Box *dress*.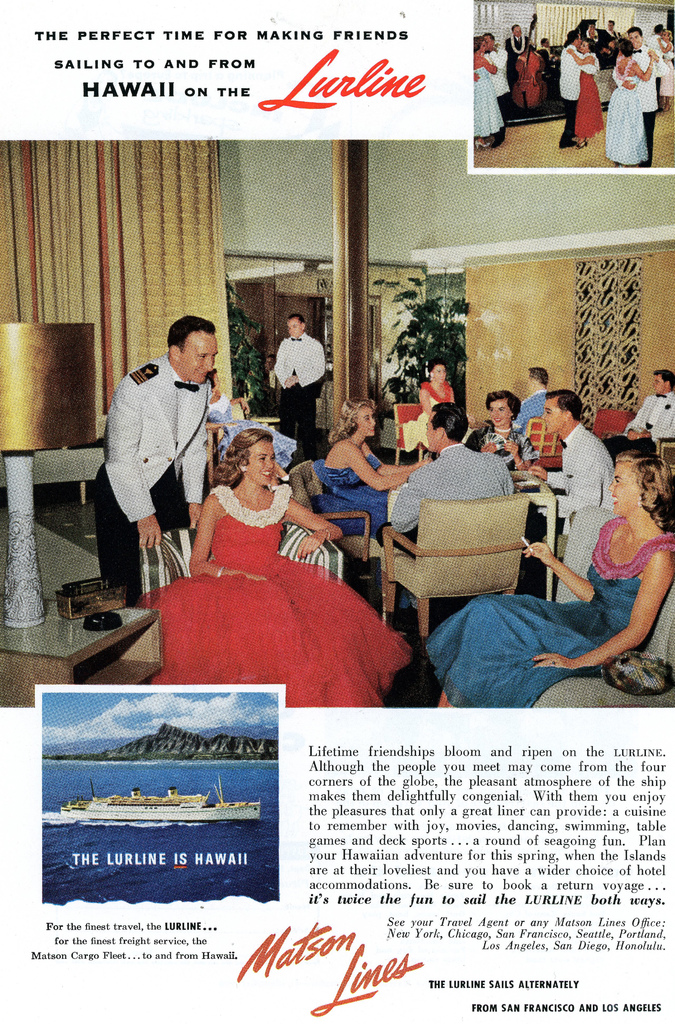
575 51 604 136.
